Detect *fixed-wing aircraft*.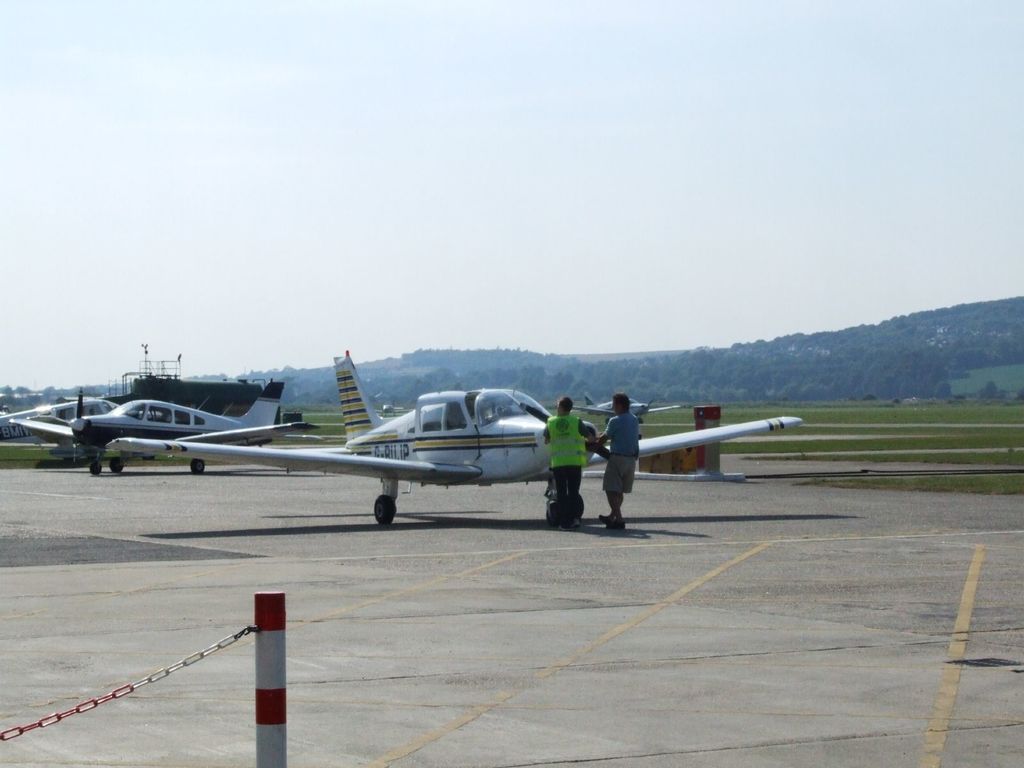
Detected at region(97, 342, 809, 523).
